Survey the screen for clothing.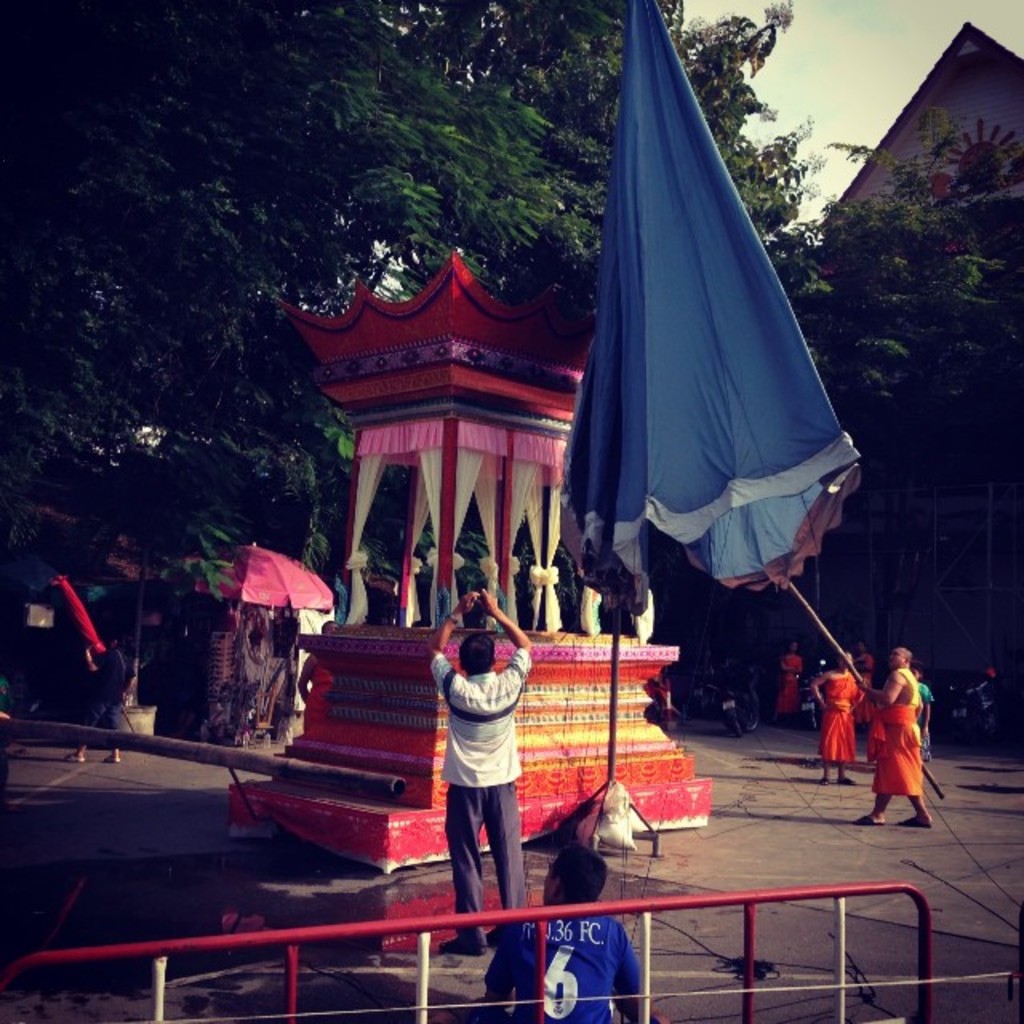
Survey found: x1=846 y1=659 x2=952 y2=813.
